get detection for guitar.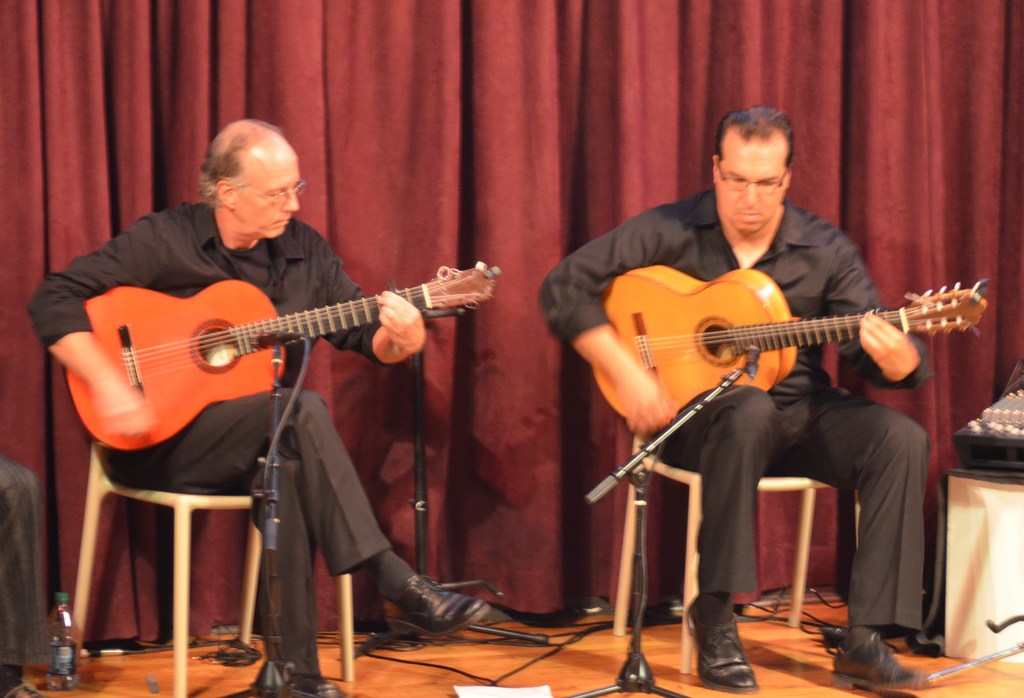
Detection: [x1=584, y1=261, x2=990, y2=417].
